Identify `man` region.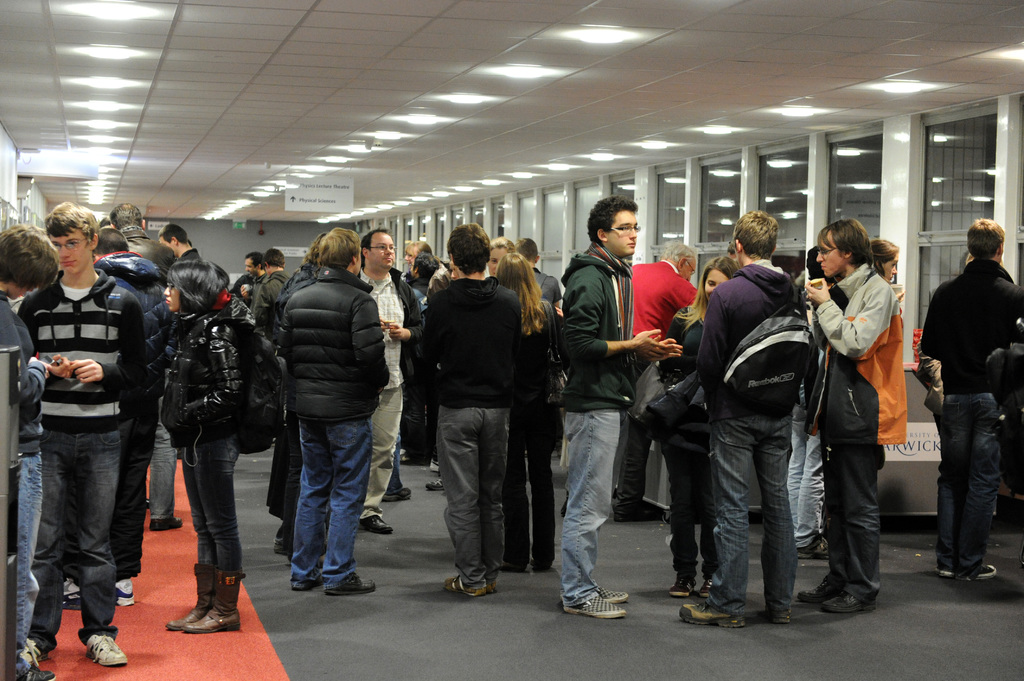
Region: {"x1": 236, "y1": 244, "x2": 266, "y2": 313}.
